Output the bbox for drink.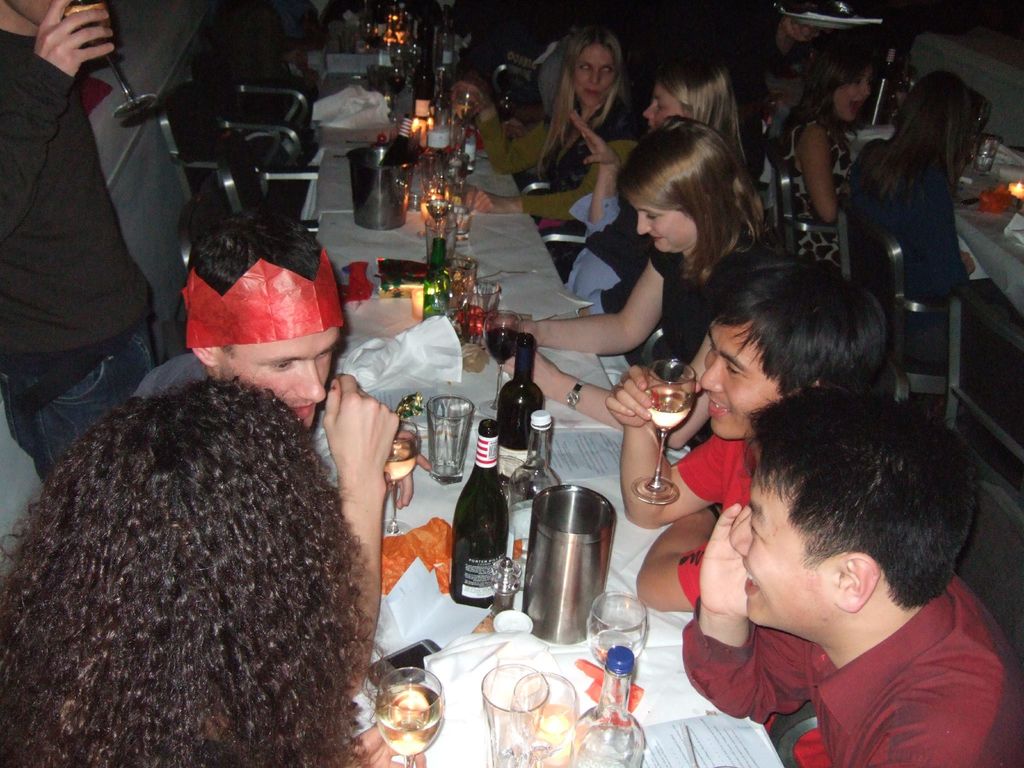
{"left": 645, "top": 381, "right": 692, "bottom": 431}.
